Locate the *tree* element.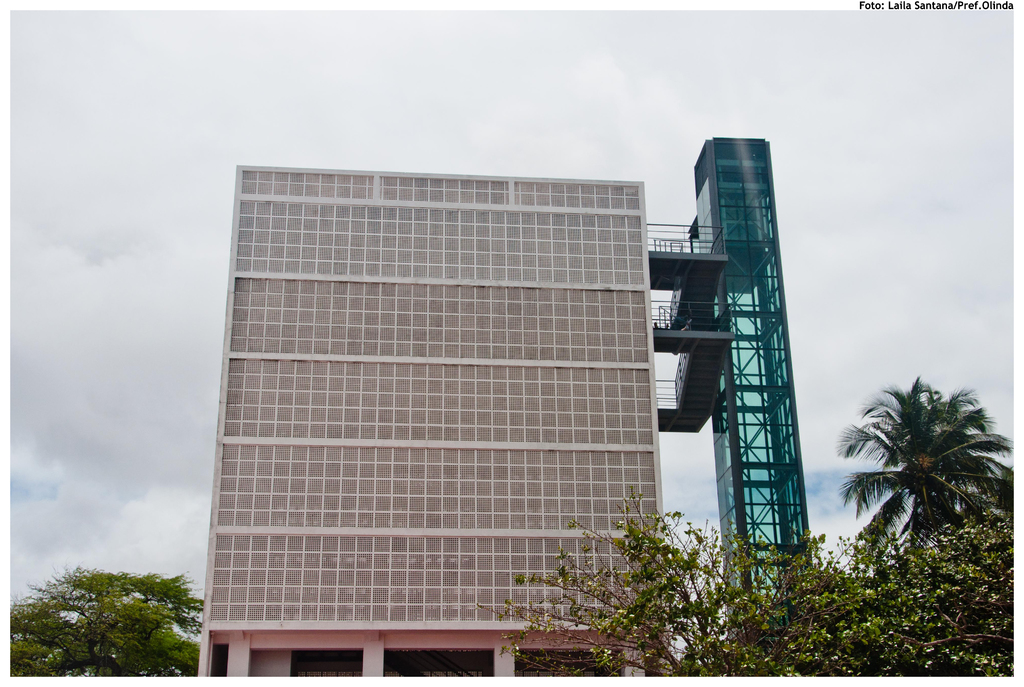
Element bbox: [x1=806, y1=501, x2=1011, y2=677].
